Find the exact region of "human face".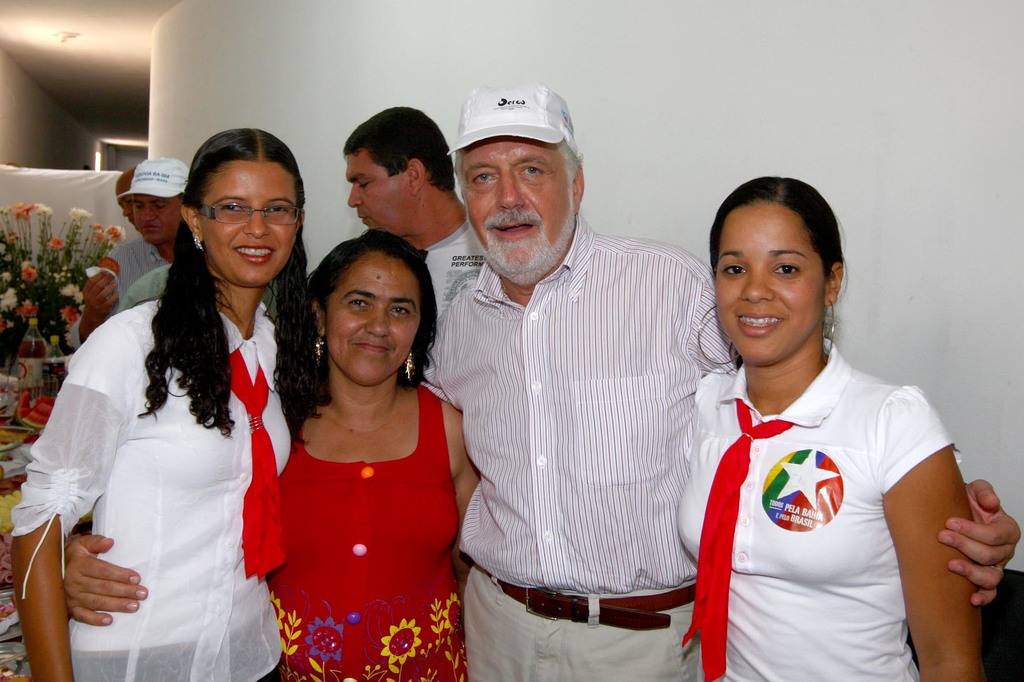
Exact region: locate(462, 141, 572, 276).
